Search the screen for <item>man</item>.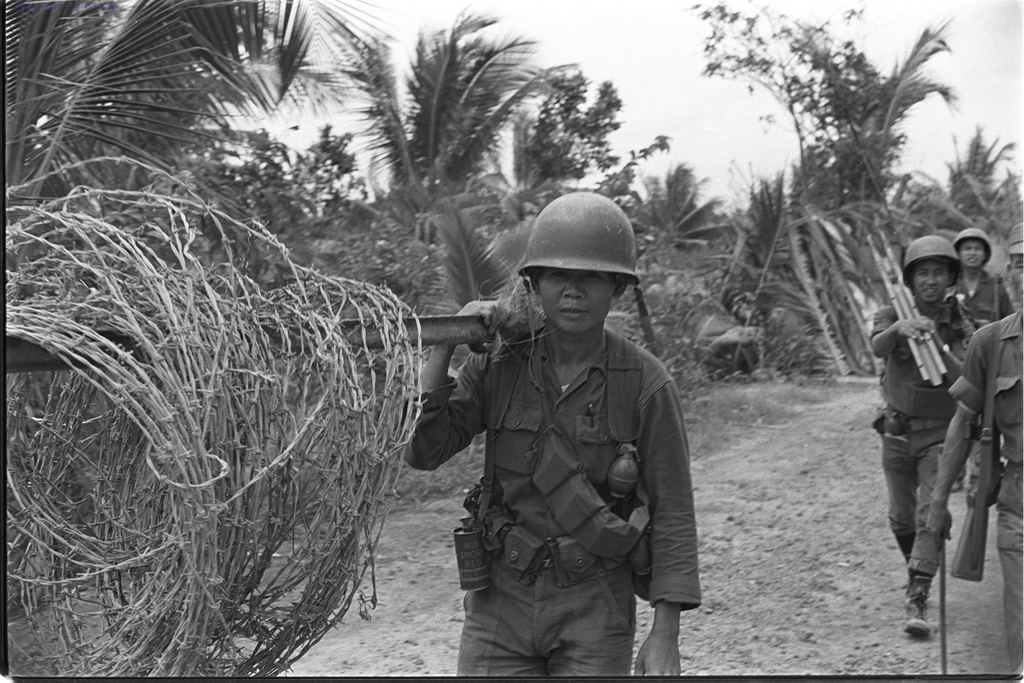
Found at 951, 226, 1014, 495.
